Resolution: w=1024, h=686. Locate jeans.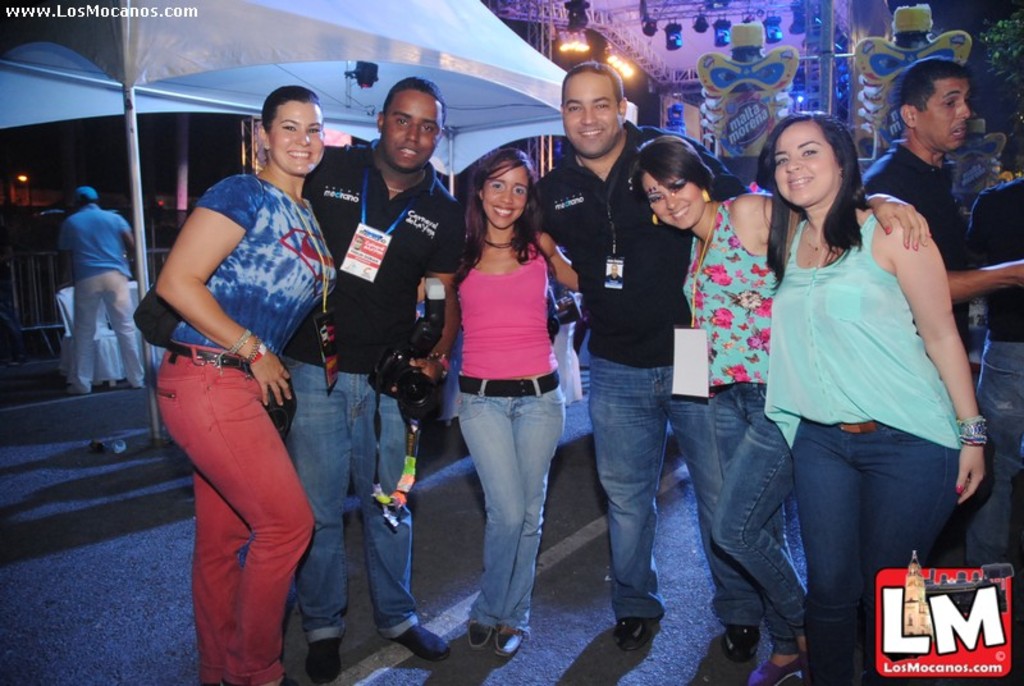
591/352/762/627.
